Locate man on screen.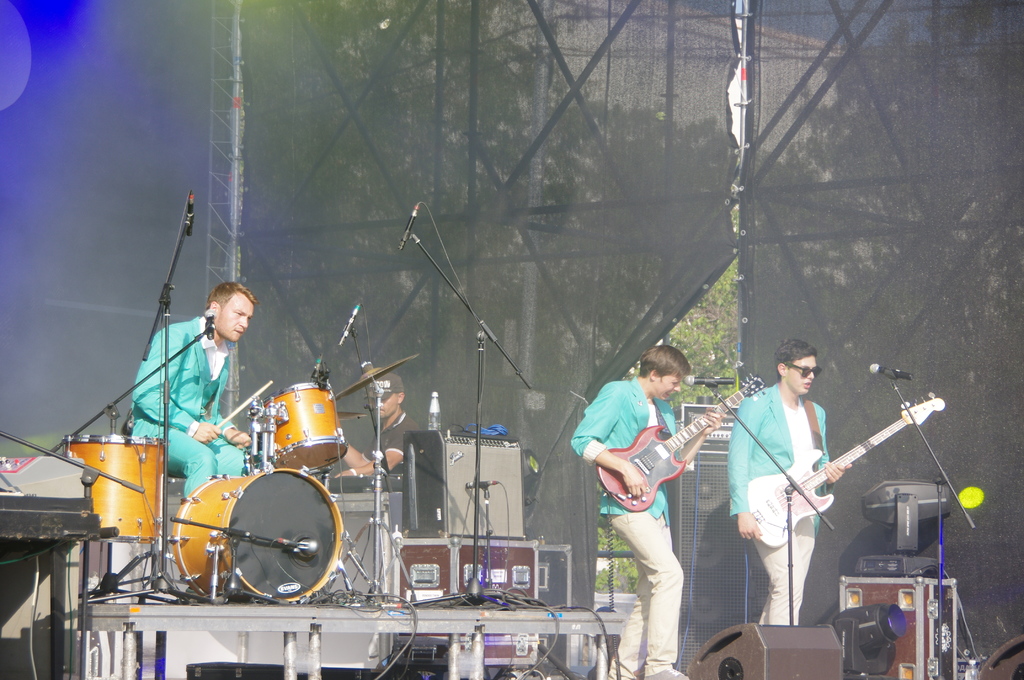
On screen at left=337, top=371, right=421, bottom=482.
